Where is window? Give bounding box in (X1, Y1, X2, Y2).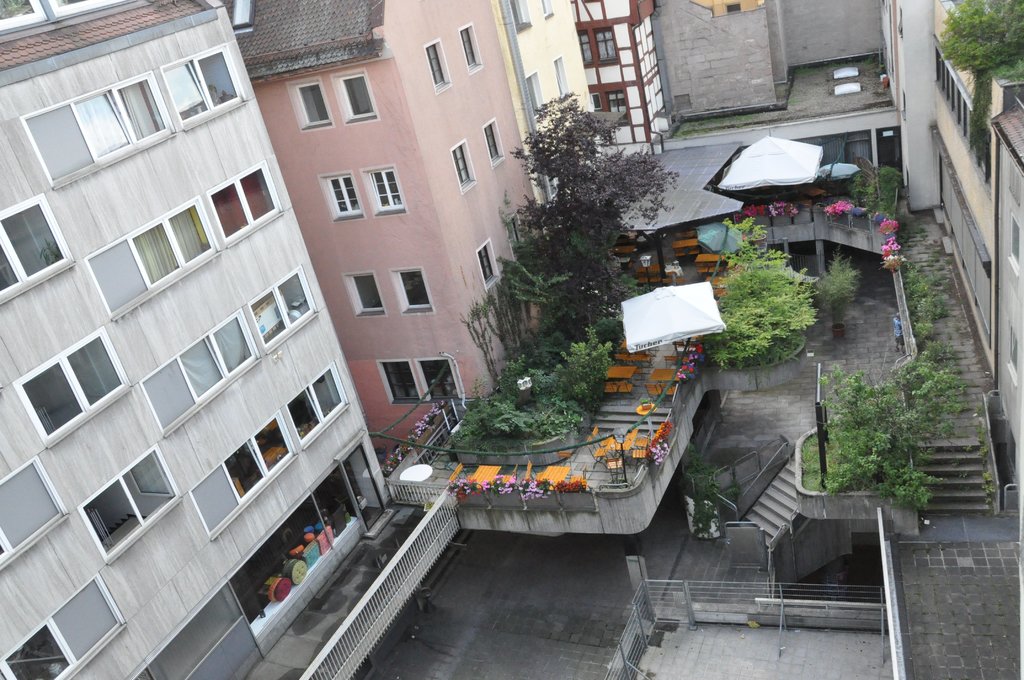
(0, 42, 249, 183).
